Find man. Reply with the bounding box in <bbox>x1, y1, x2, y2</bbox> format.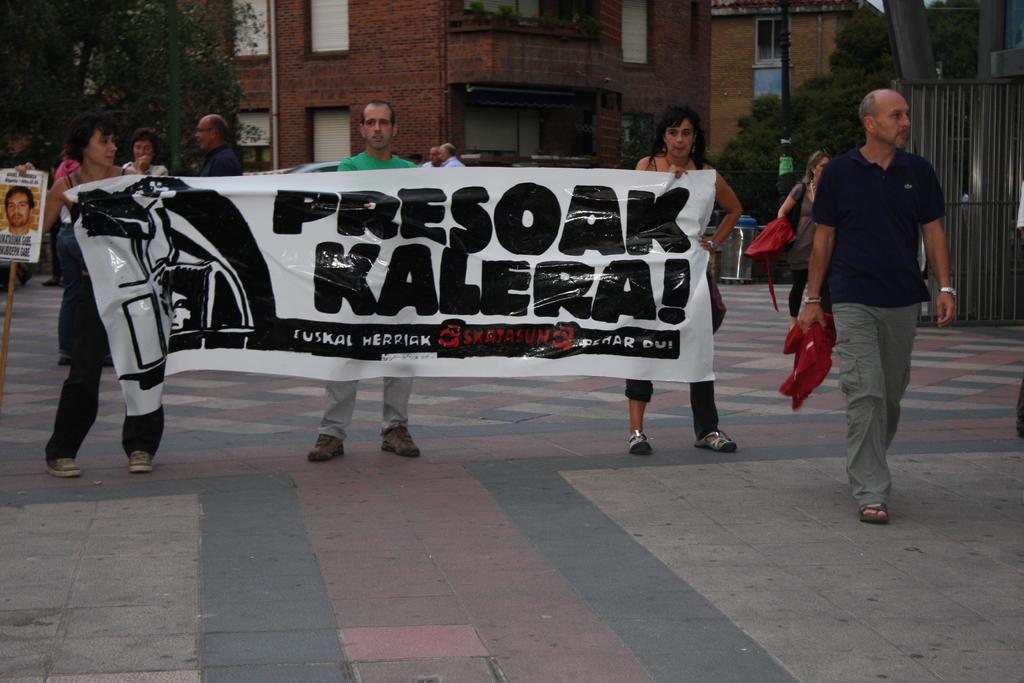
<bbox>441, 139, 462, 168</bbox>.
